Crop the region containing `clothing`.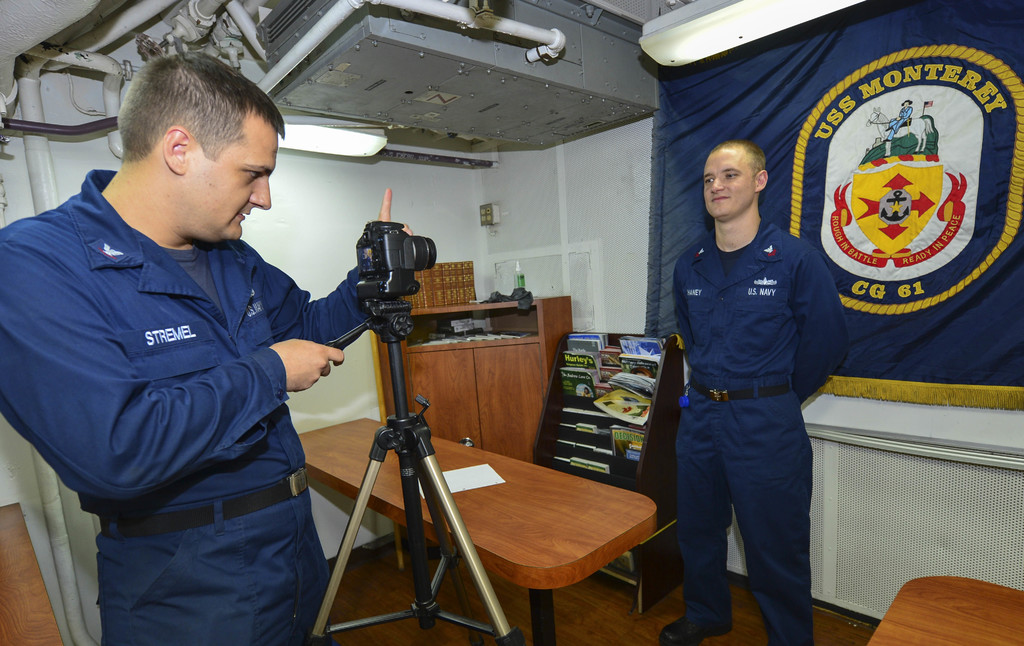
Crop region: left=0, top=168, right=373, bottom=645.
